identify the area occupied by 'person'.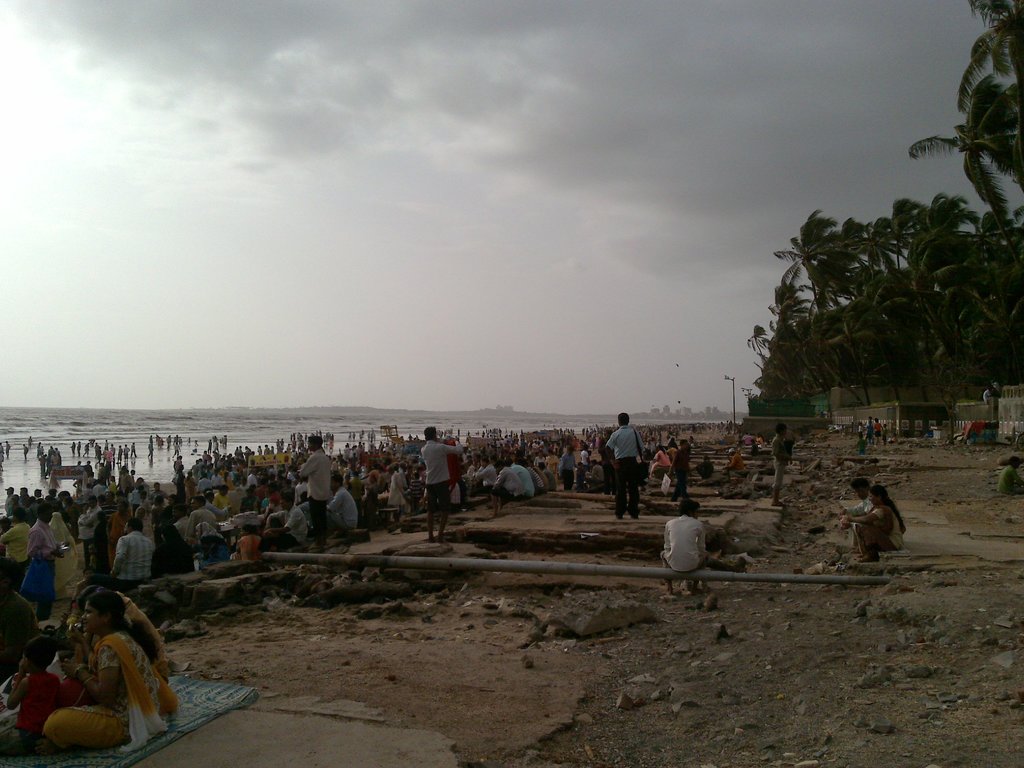
Area: pyautogui.locateOnScreen(769, 420, 792, 512).
